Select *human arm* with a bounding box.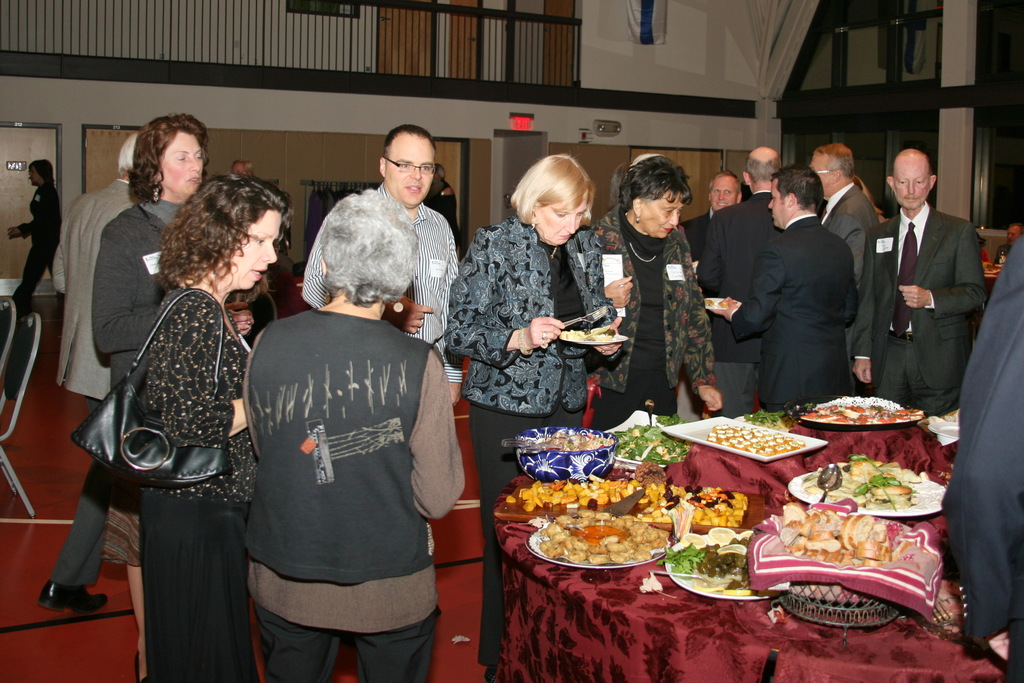
{"x1": 442, "y1": 222, "x2": 564, "y2": 360}.
